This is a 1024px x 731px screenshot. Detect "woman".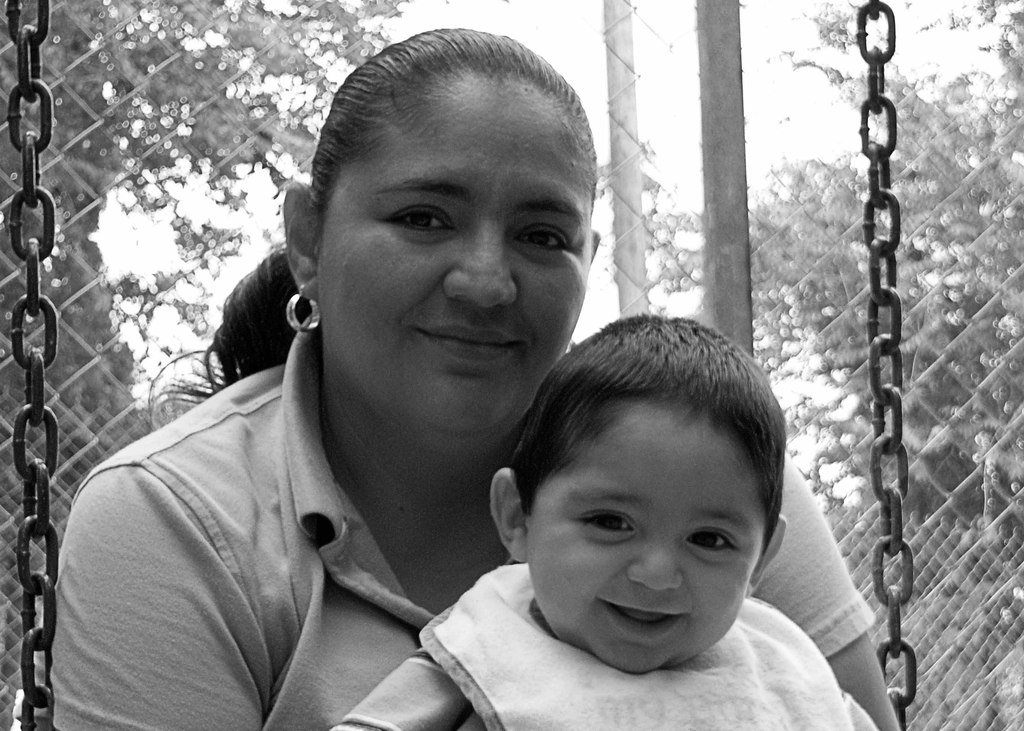
crop(88, 70, 798, 730).
